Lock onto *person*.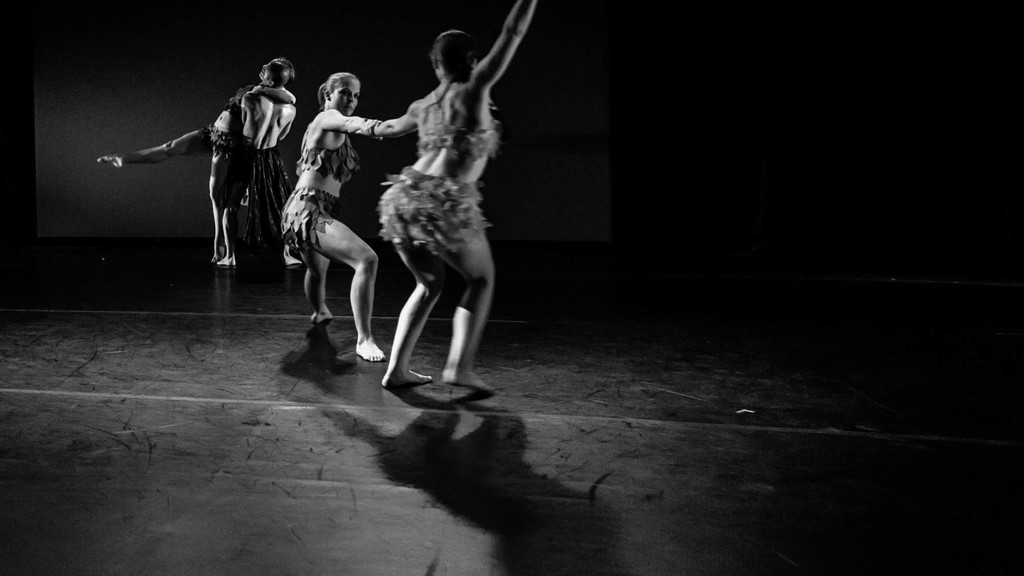
Locked: x1=234 y1=58 x2=307 y2=261.
